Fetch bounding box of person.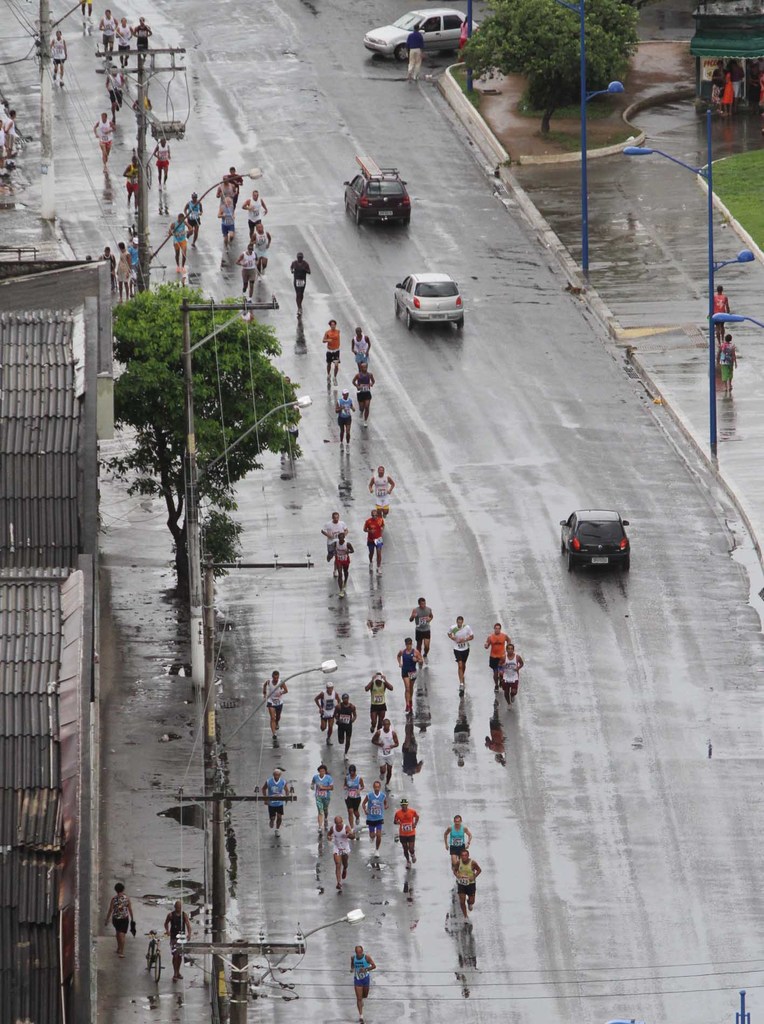
Bbox: (98,244,113,264).
